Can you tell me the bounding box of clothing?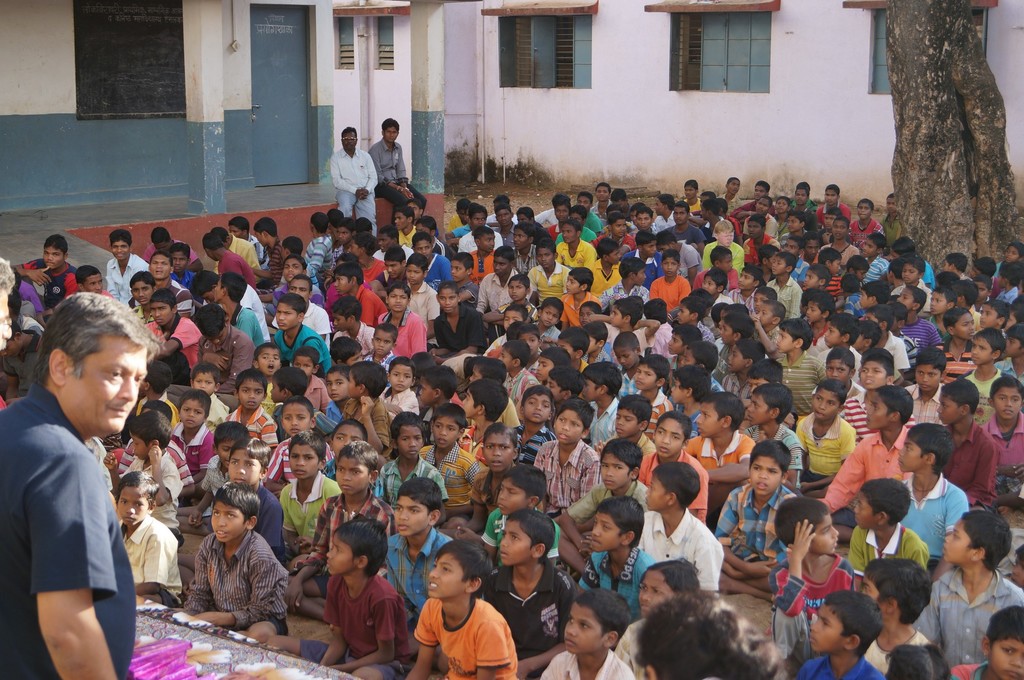
rect(800, 402, 865, 483).
